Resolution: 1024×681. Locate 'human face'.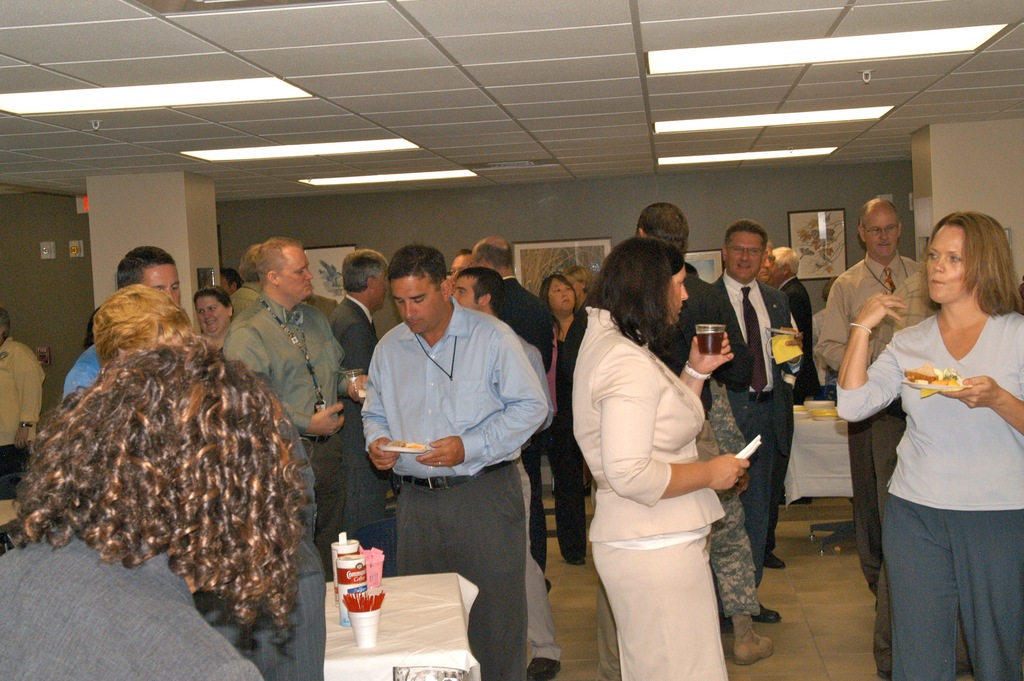
l=195, t=296, r=227, b=334.
